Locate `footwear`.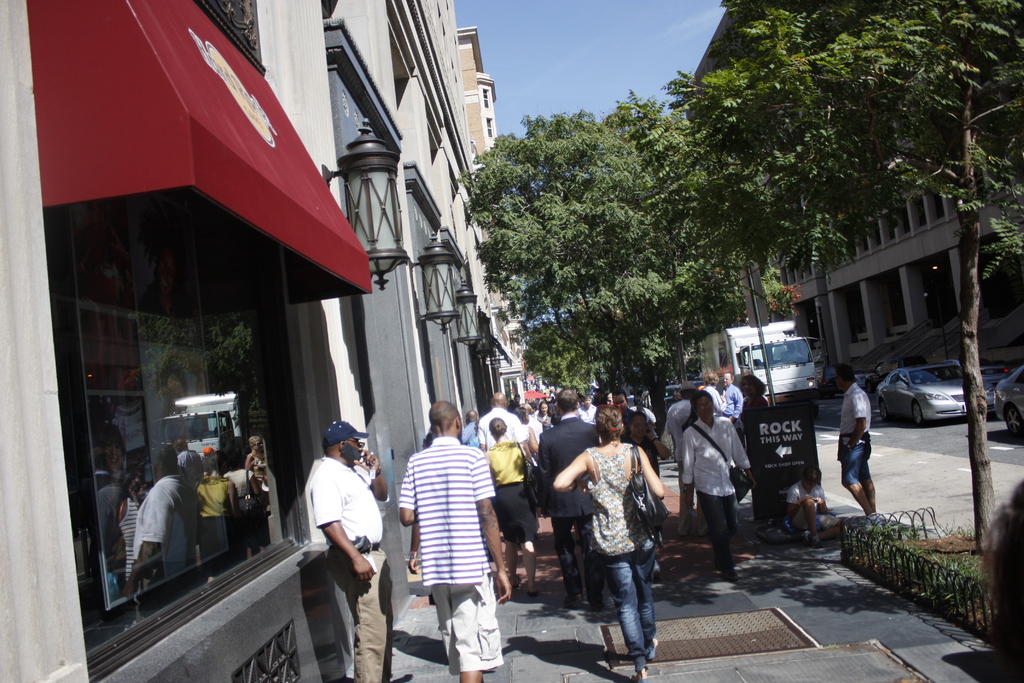
Bounding box: (694,520,708,541).
